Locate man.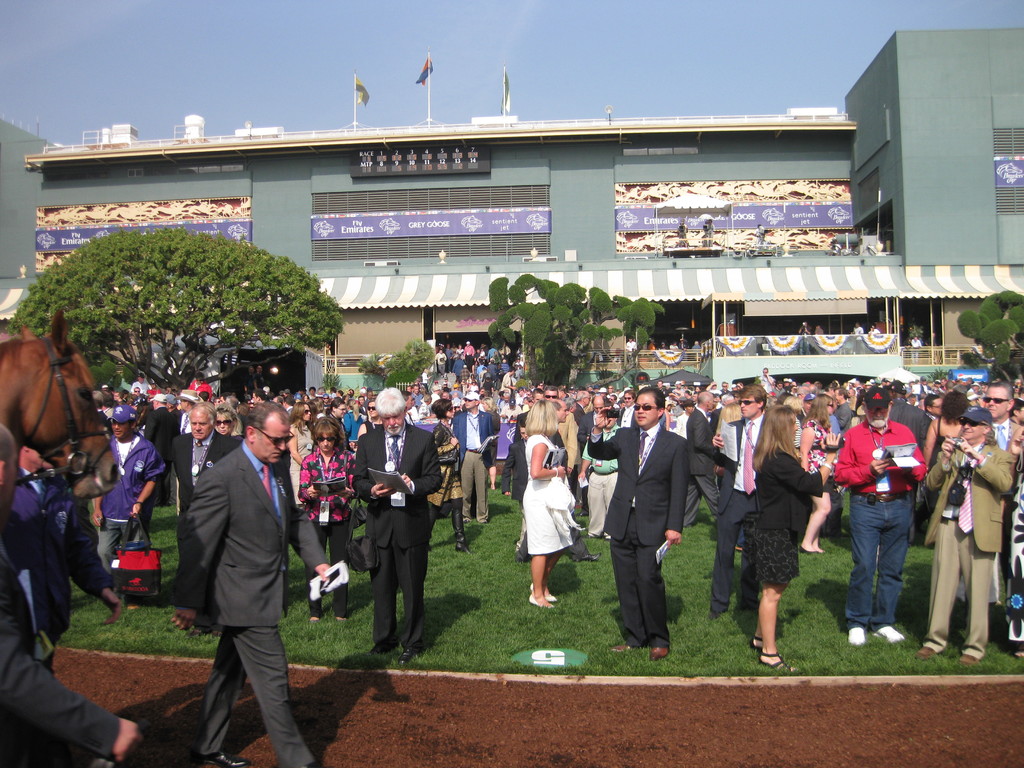
Bounding box: (584, 385, 690, 664).
